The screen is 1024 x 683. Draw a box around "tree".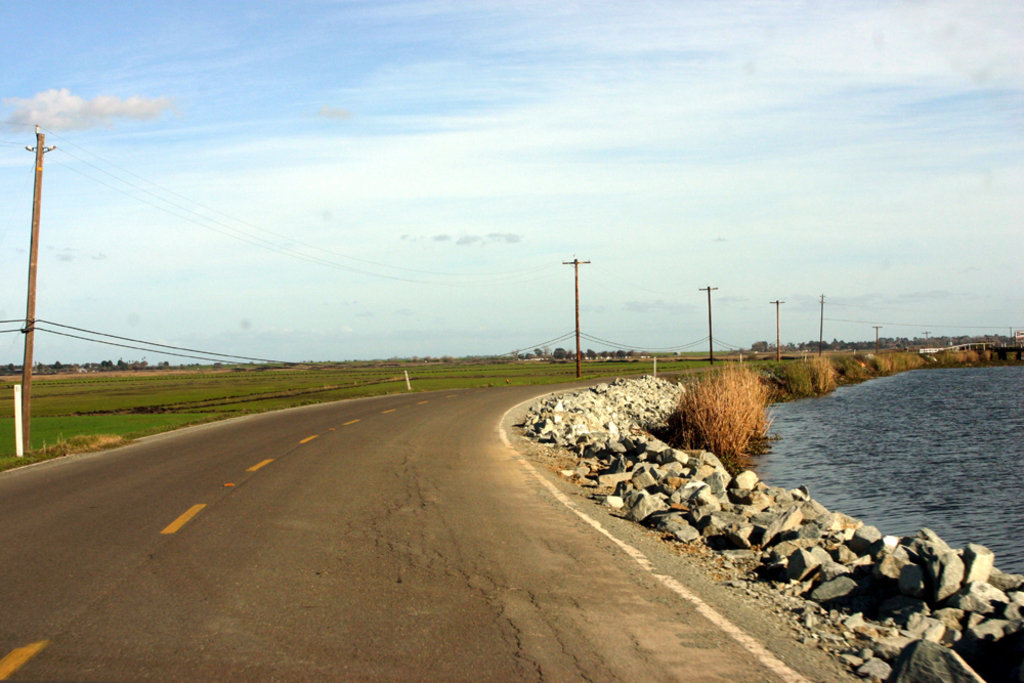
(left=550, top=349, right=563, bottom=357).
